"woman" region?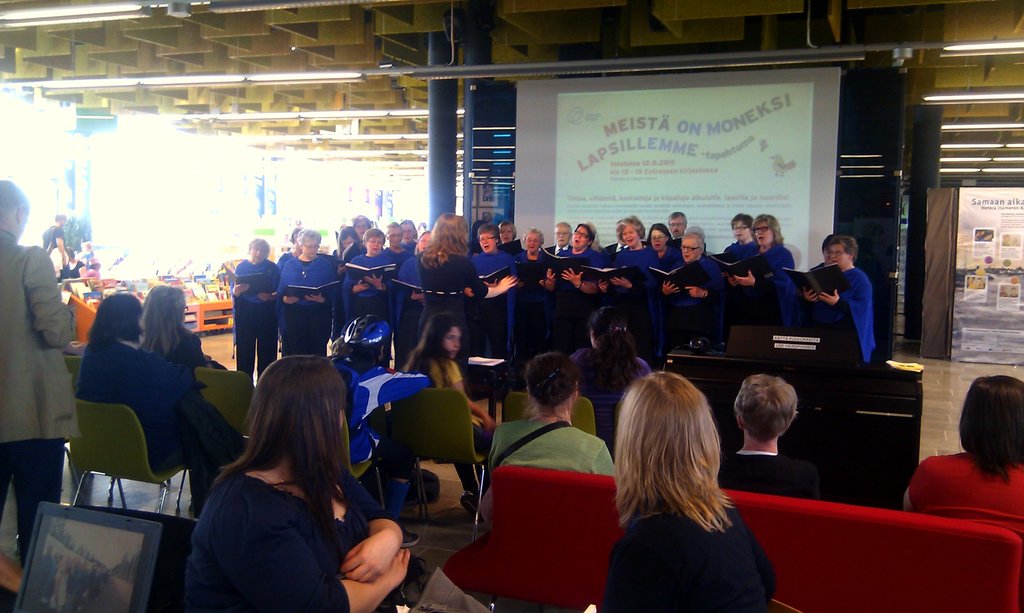
708:214:762:260
